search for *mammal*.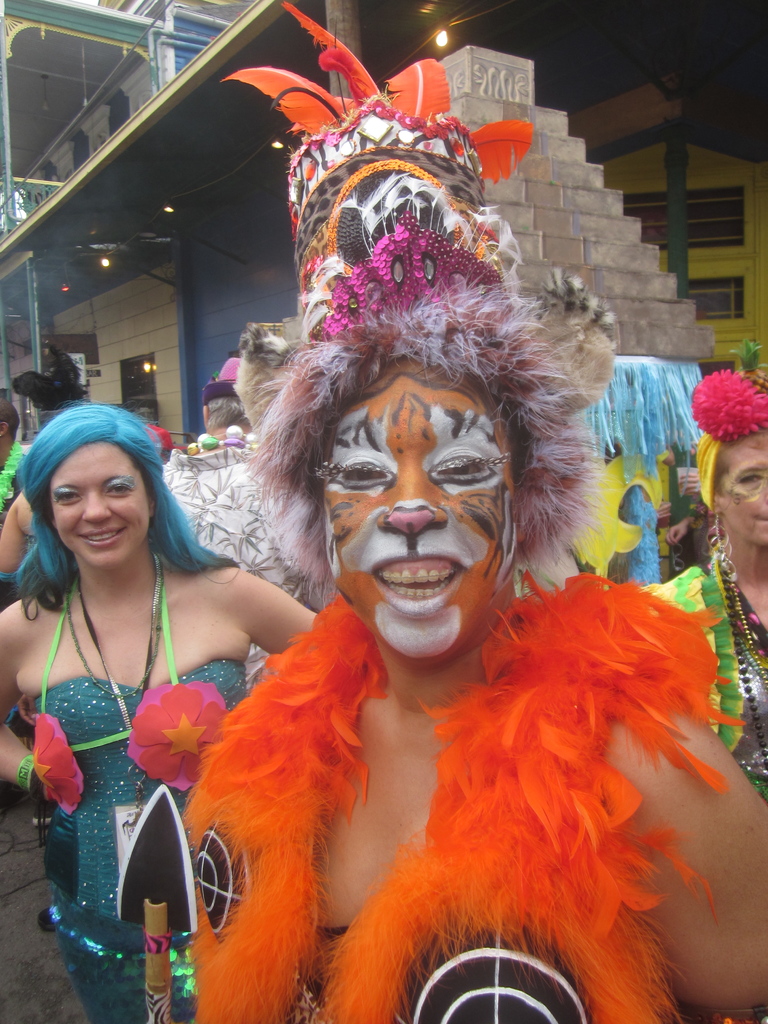
Found at bbox=(0, 404, 322, 1023).
